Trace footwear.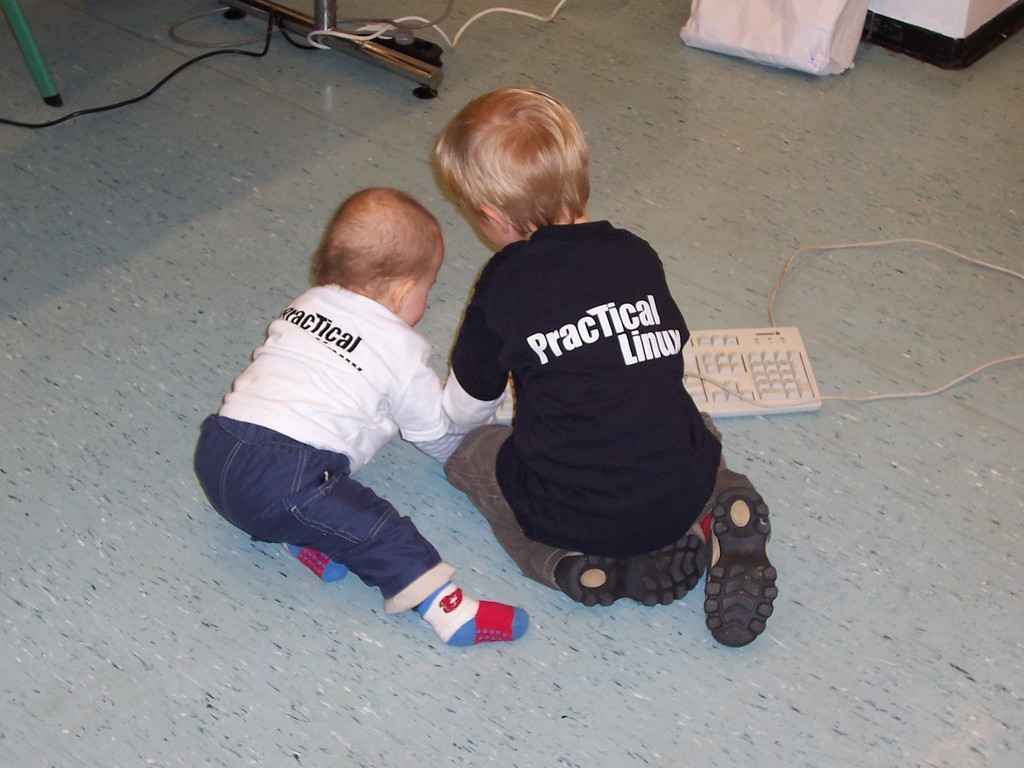
Traced to 554/535/710/611.
